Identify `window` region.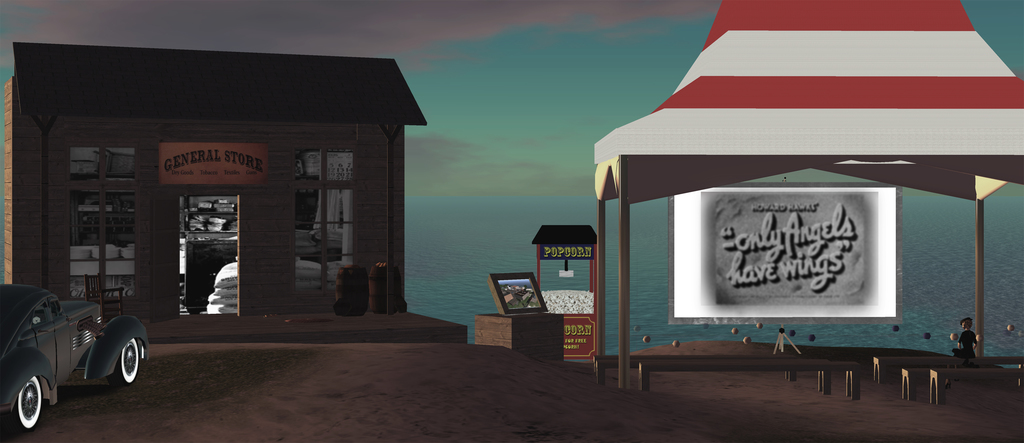
Region: (x1=293, y1=144, x2=359, y2=307).
